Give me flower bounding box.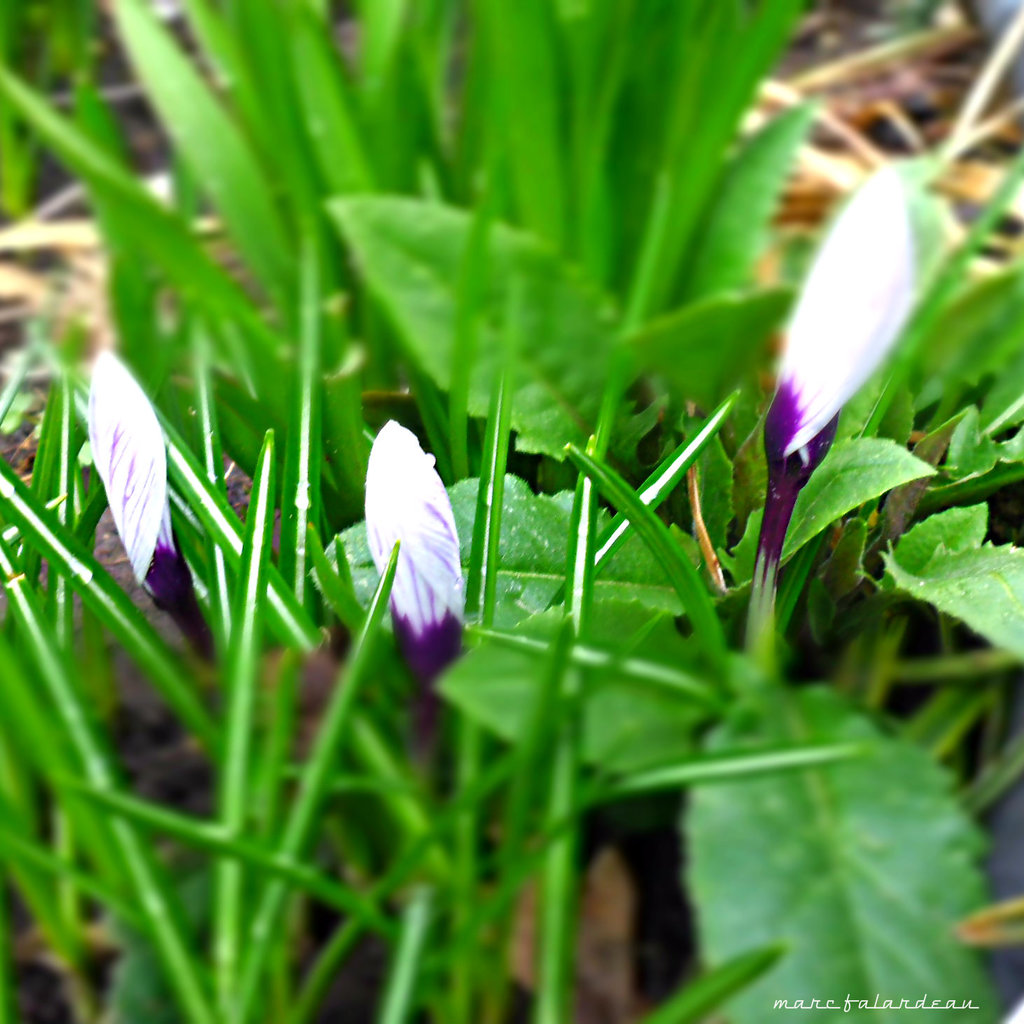
[81,349,223,673].
